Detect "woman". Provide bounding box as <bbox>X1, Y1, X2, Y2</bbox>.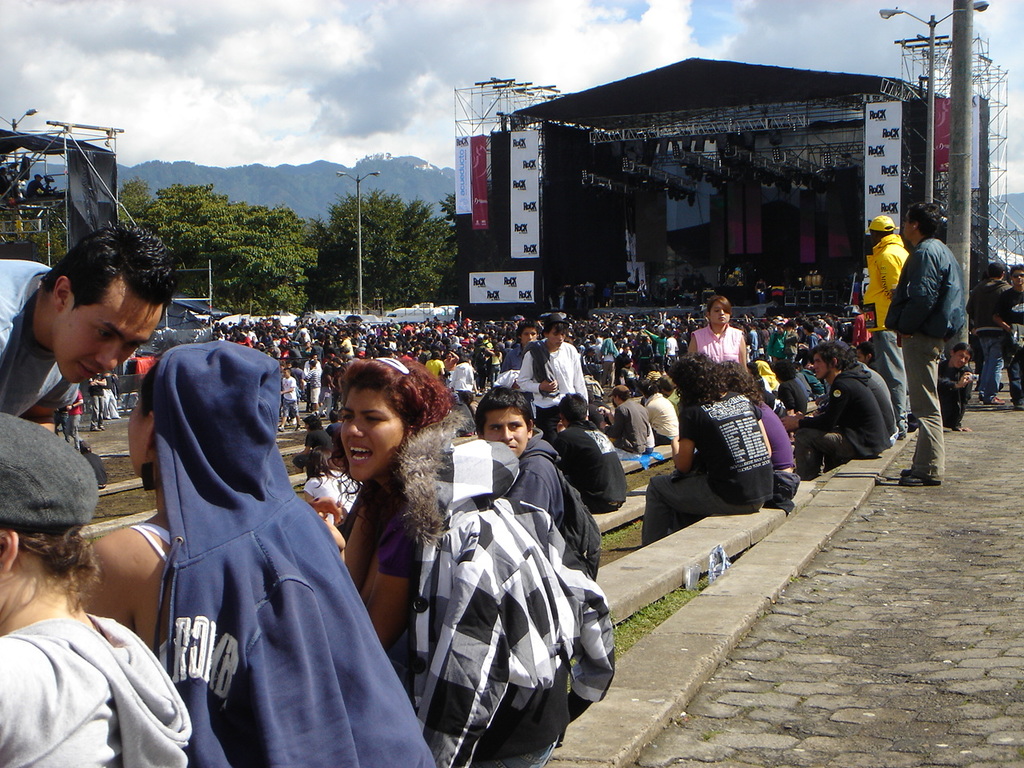
<bbox>686, 297, 748, 372</bbox>.
